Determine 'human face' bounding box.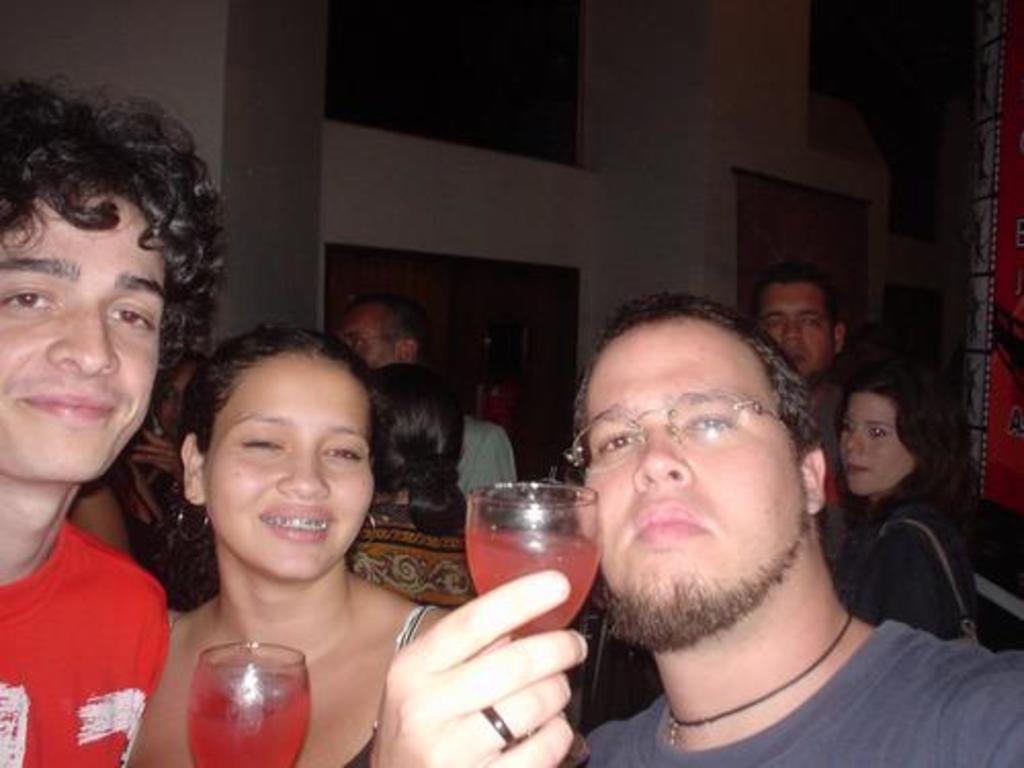
Determined: [left=0, top=199, right=166, bottom=481].
